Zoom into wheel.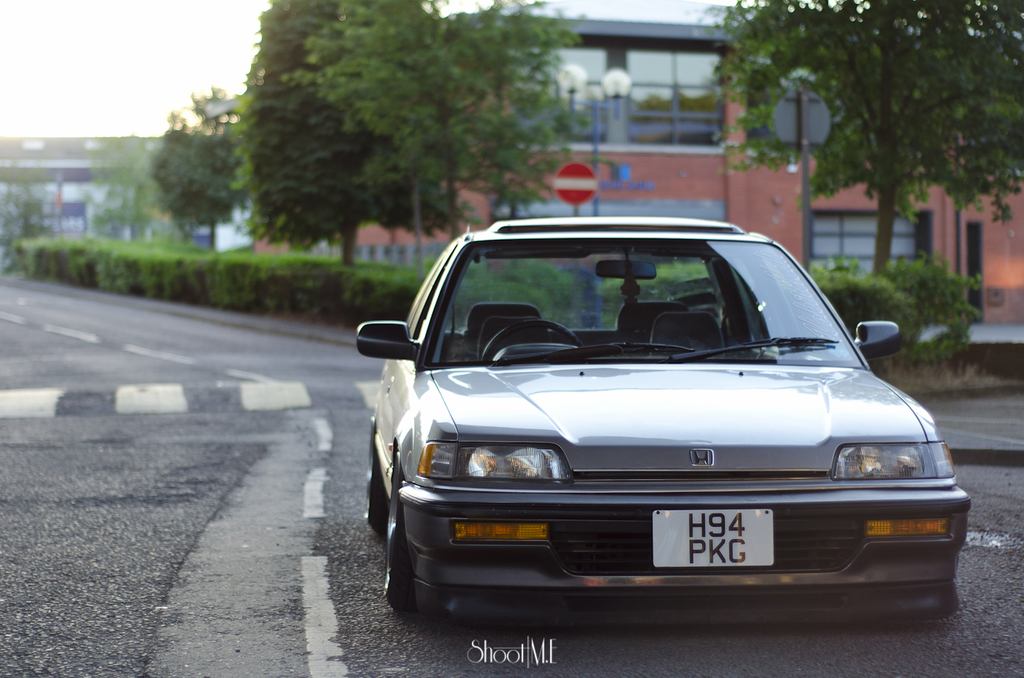
Zoom target: <bbox>369, 415, 385, 535</bbox>.
